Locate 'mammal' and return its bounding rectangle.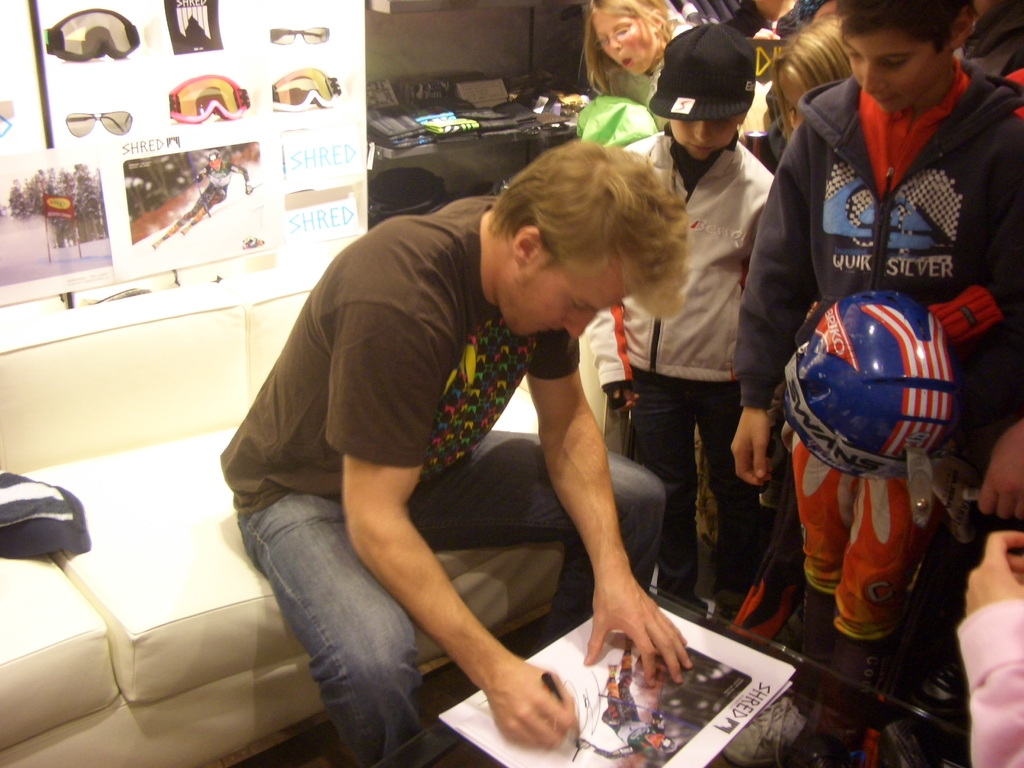
select_region(773, 12, 861, 589).
